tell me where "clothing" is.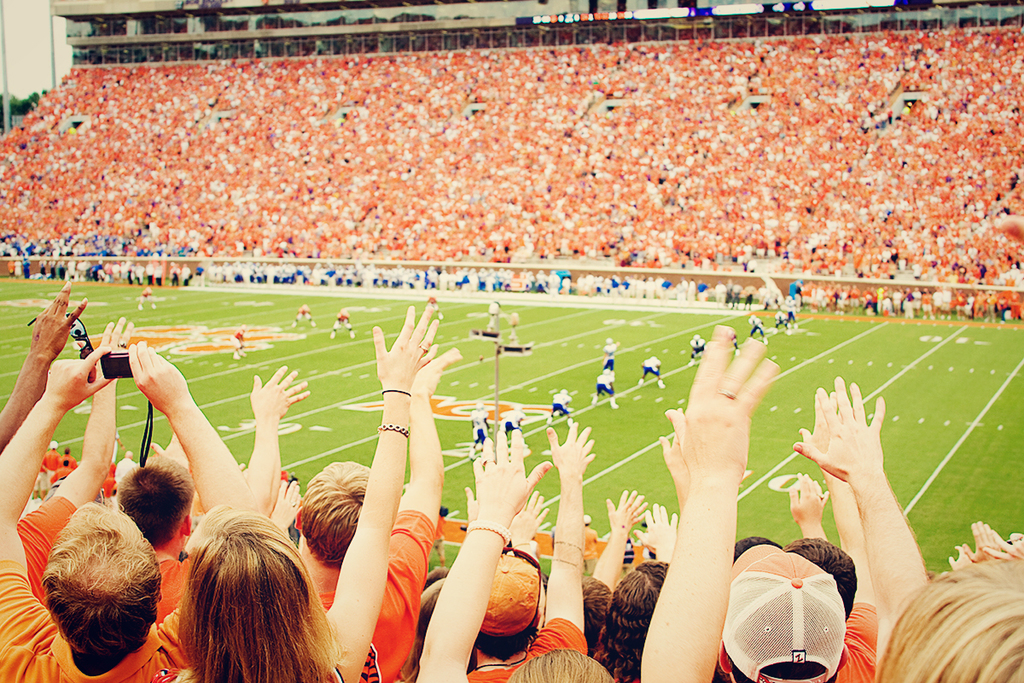
"clothing" is at locate(497, 410, 522, 431).
